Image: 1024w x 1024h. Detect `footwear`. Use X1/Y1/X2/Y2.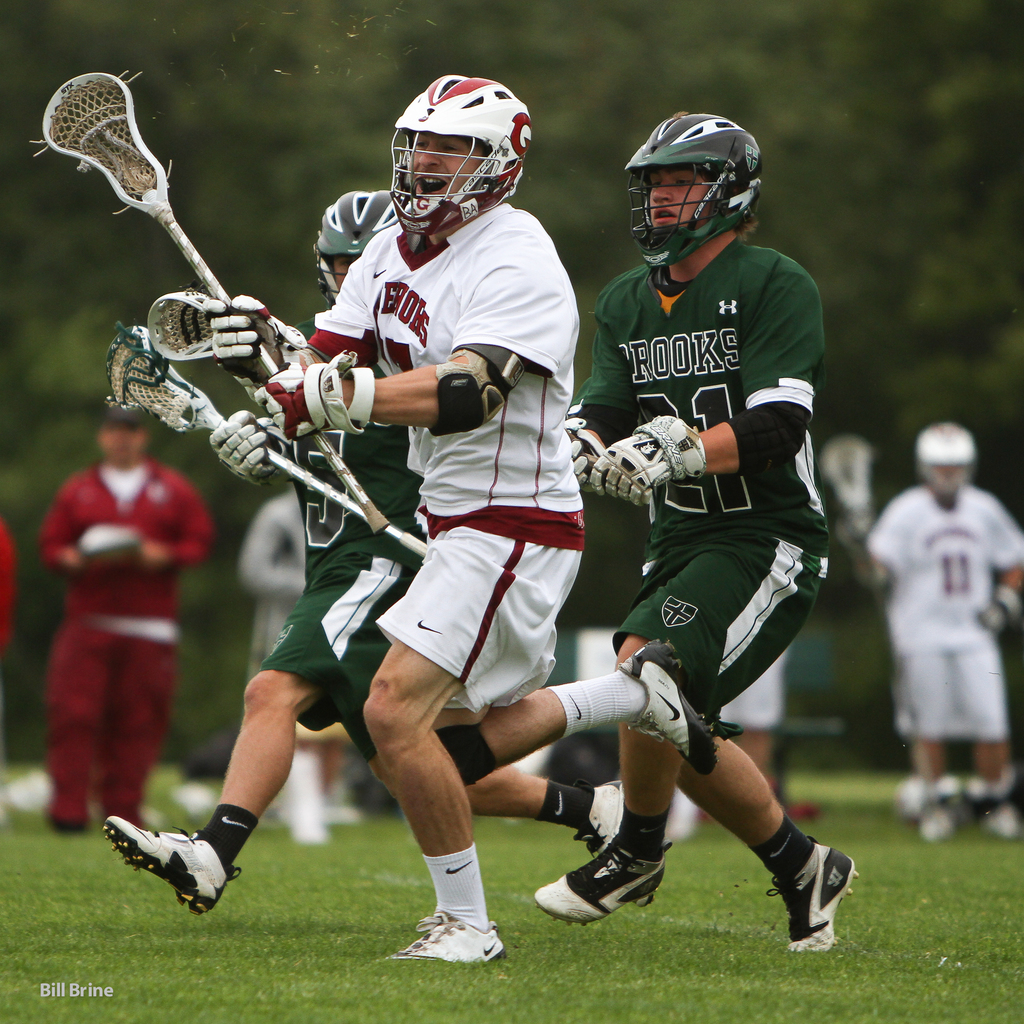
572/769/624/856.
